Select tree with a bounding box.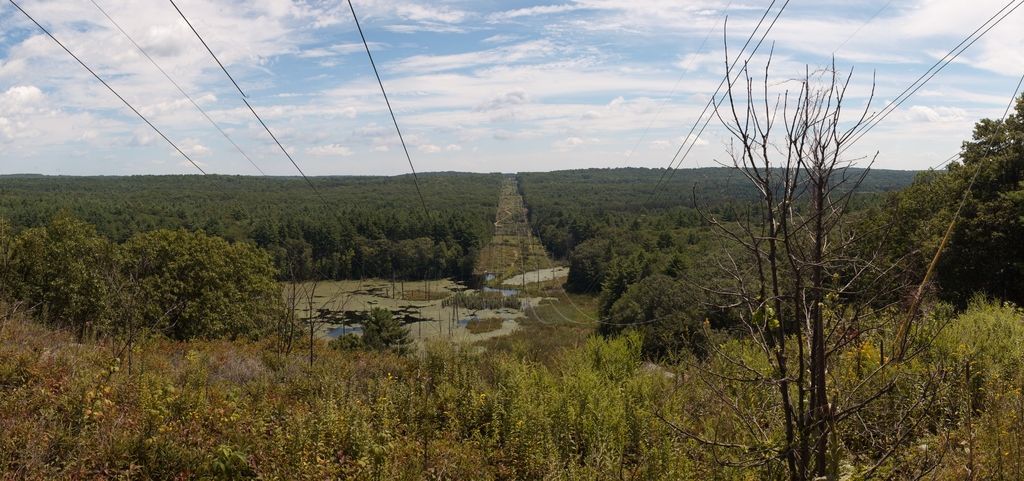
Rect(0, 208, 131, 345).
